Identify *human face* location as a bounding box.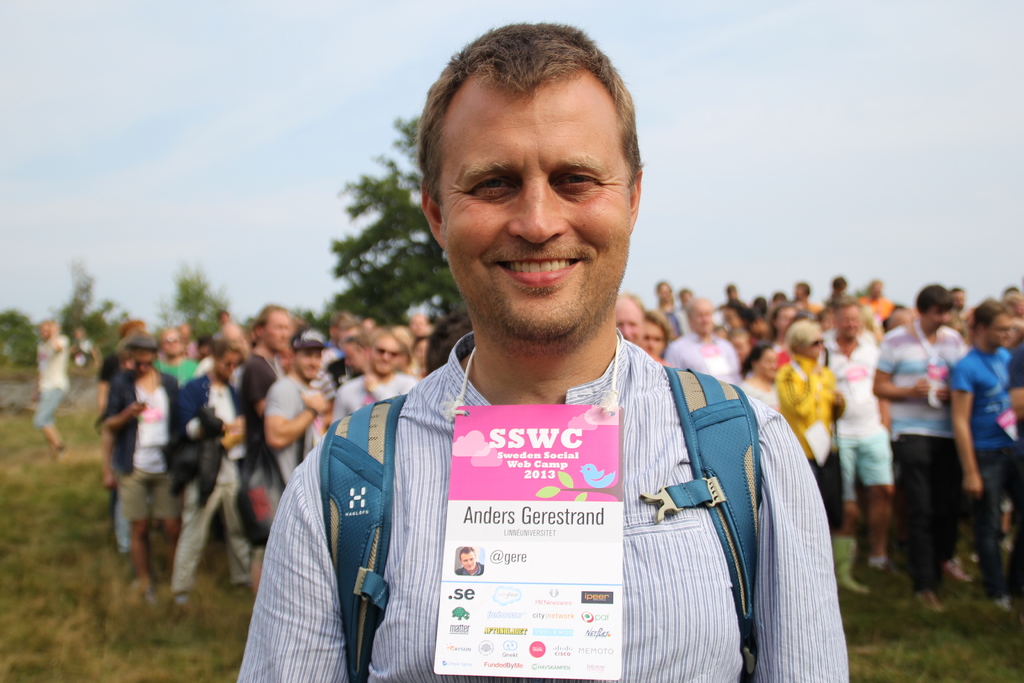
bbox=(806, 340, 823, 358).
